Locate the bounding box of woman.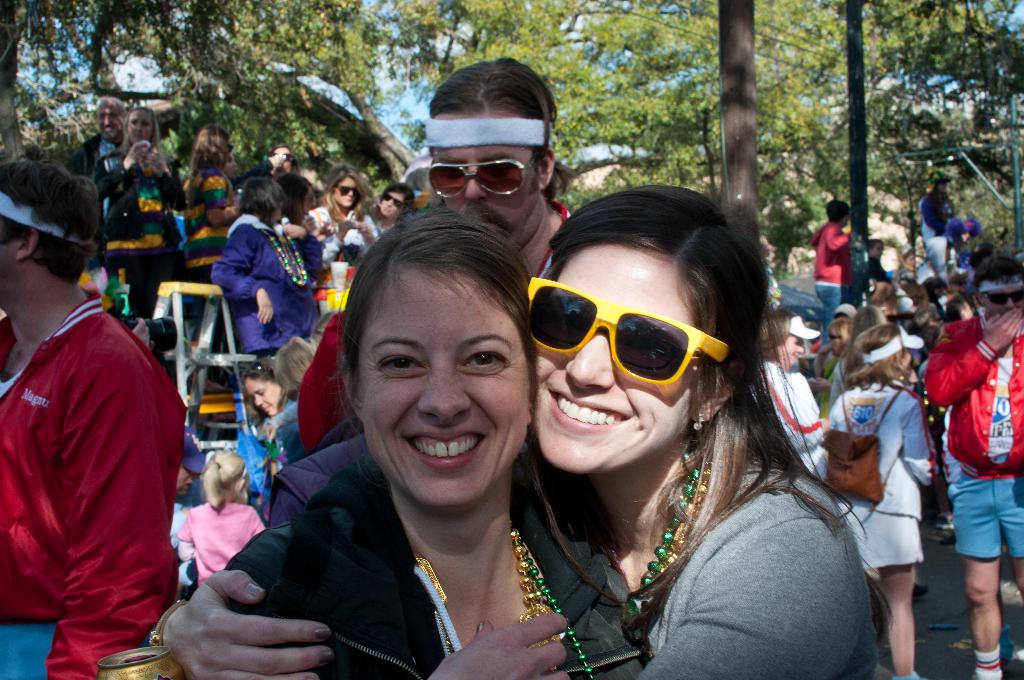
Bounding box: (236,350,307,488).
